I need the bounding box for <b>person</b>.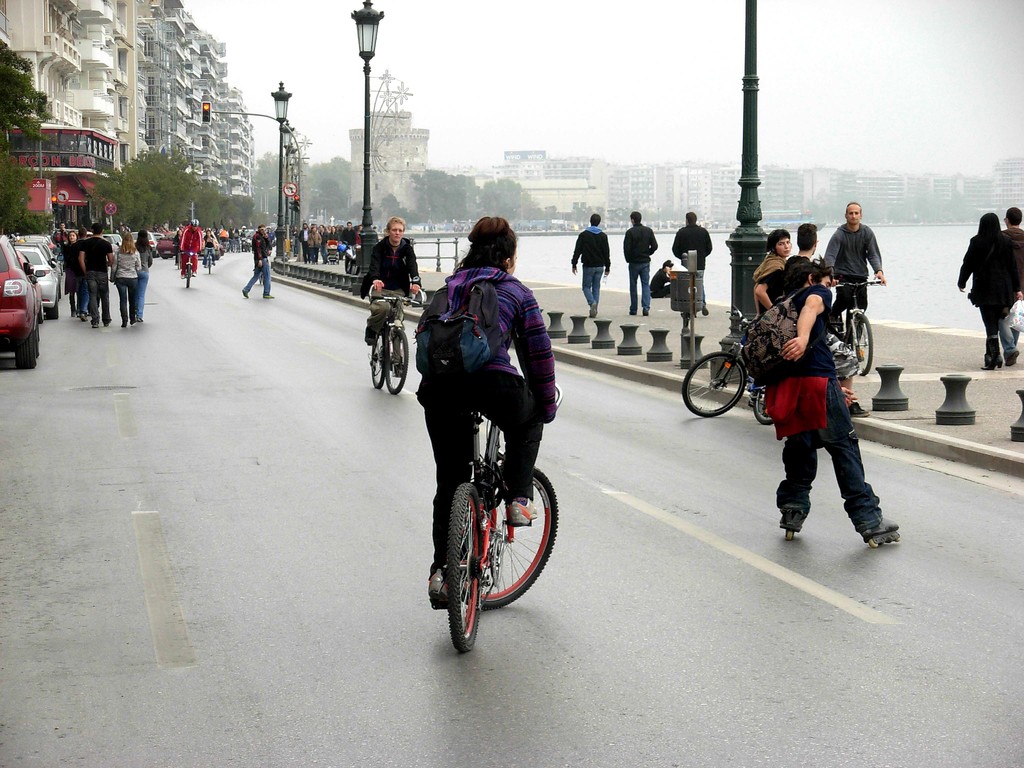
Here it is: [136,230,154,321].
